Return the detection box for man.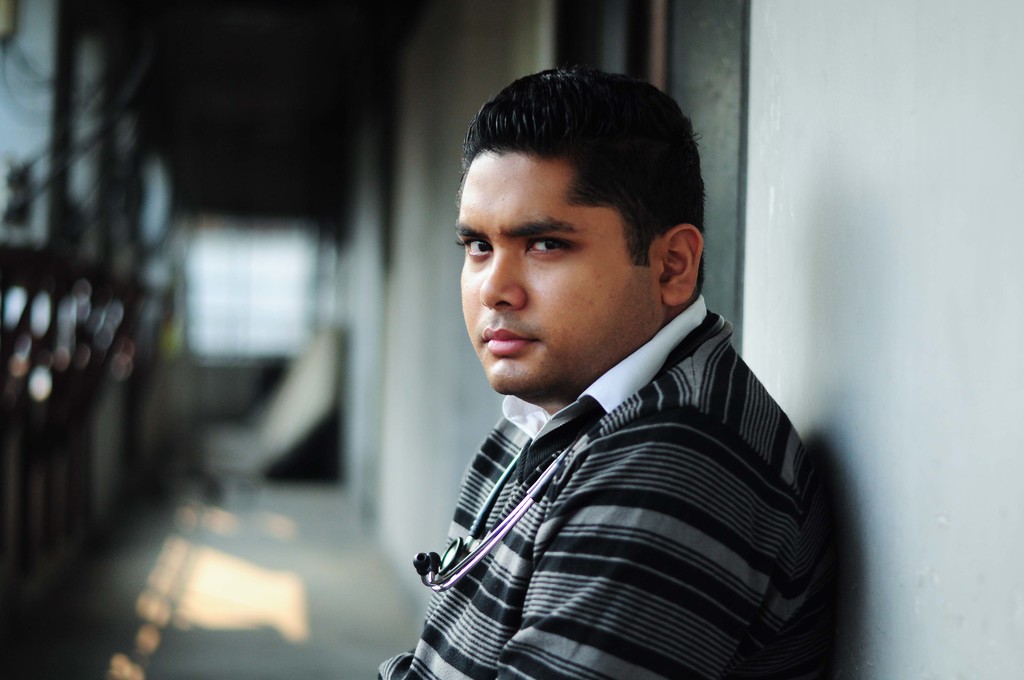
368 76 857 679.
